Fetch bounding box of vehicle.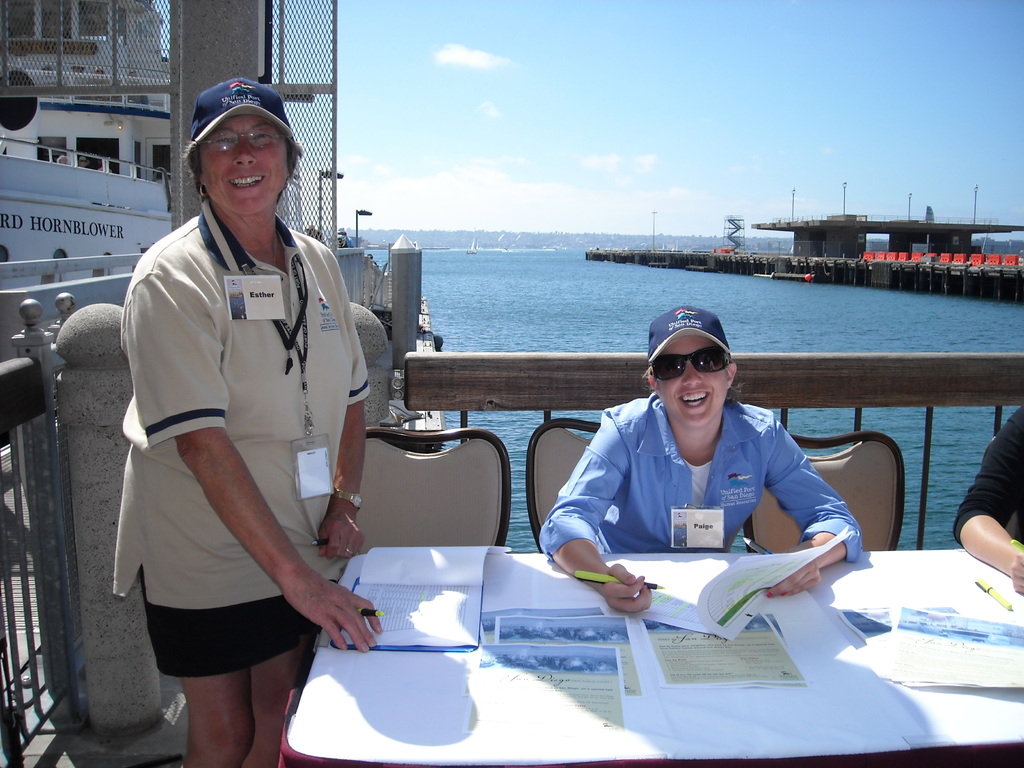
Bbox: <region>0, 0, 445, 456</region>.
